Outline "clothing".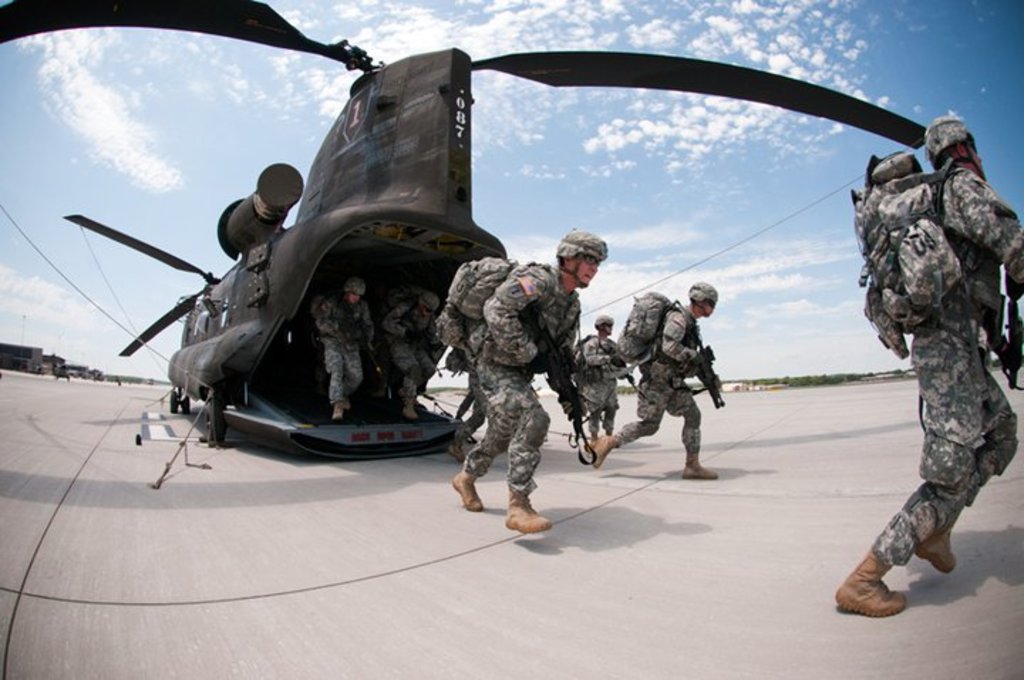
Outline: crop(317, 297, 380, 404).
